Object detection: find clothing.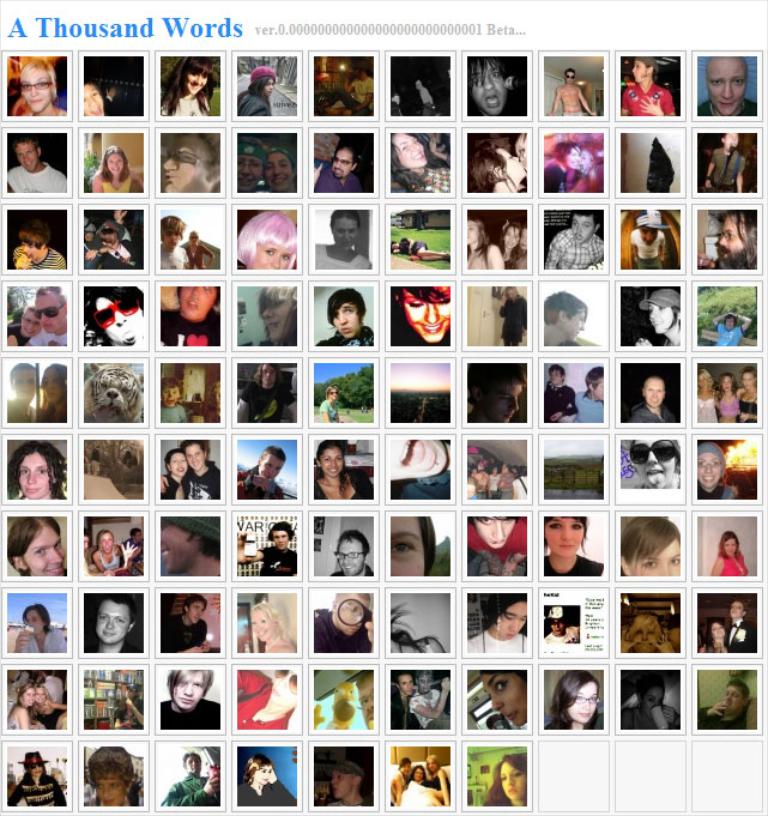
x1=312 y1=466 x2=374 y2=500.
